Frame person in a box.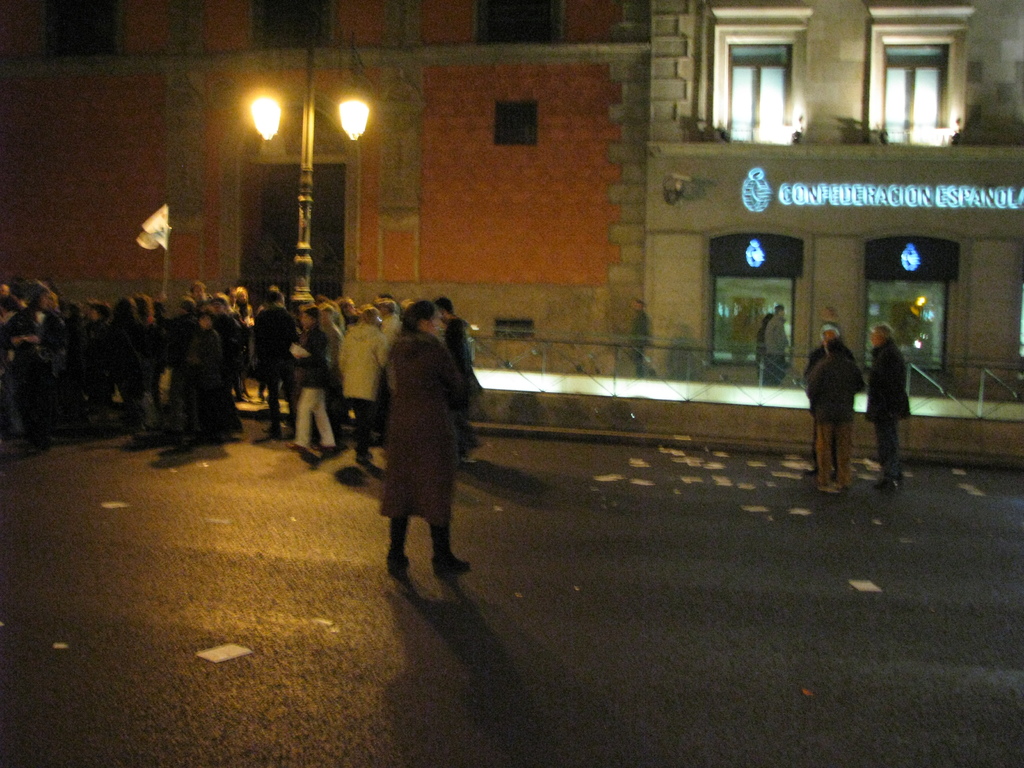
{"x1": 369, "y1": 300, "x2": 473, "y2": 573}.
